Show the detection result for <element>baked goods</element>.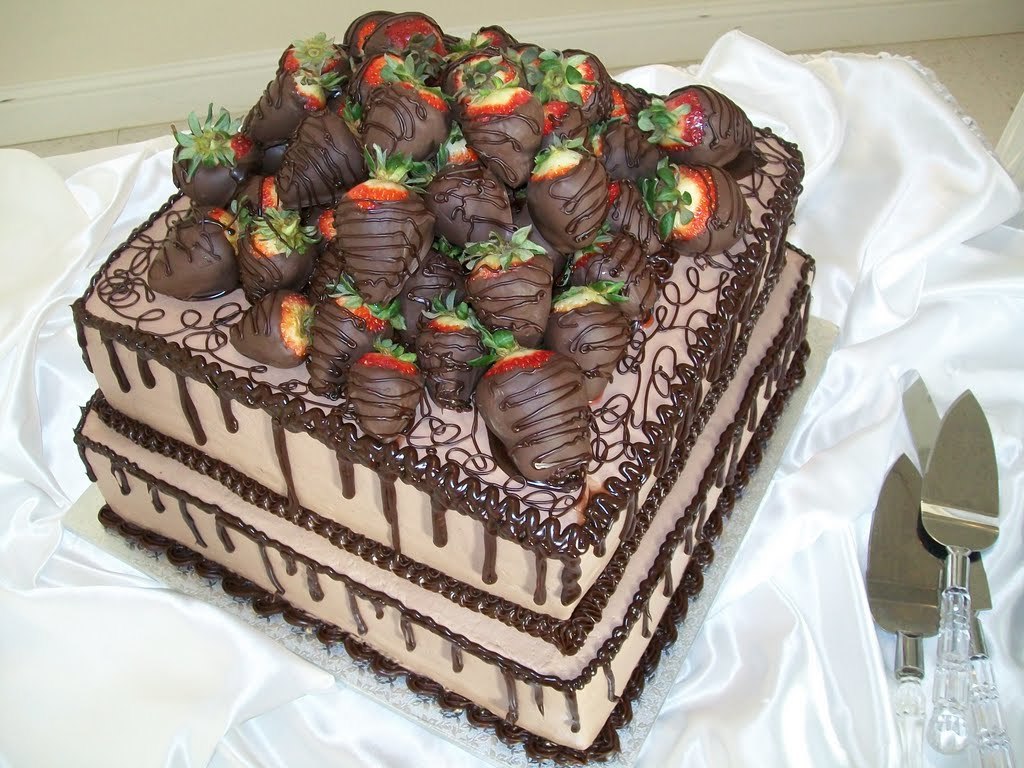
x1=67 y1=10 x2=822 y2=767.
